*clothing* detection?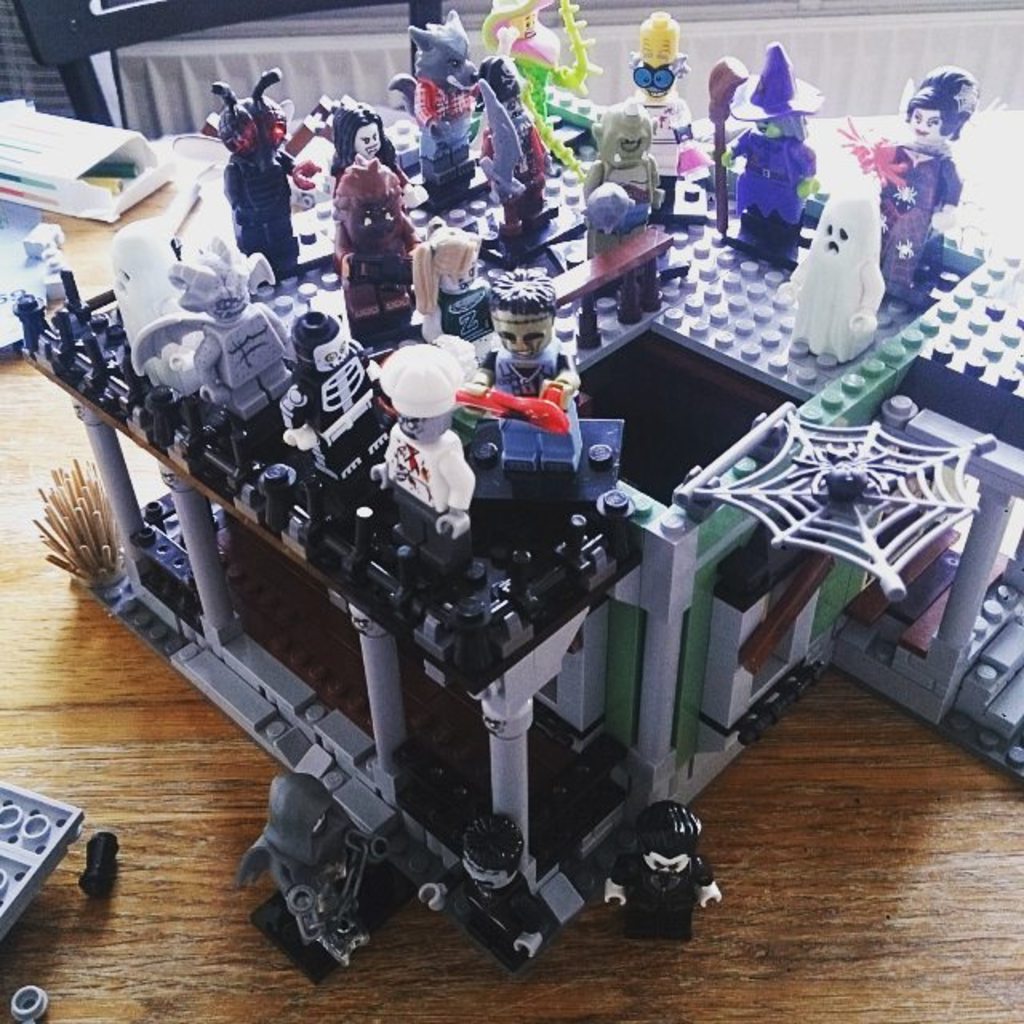
<region>602, 854, 725, 944</region>
